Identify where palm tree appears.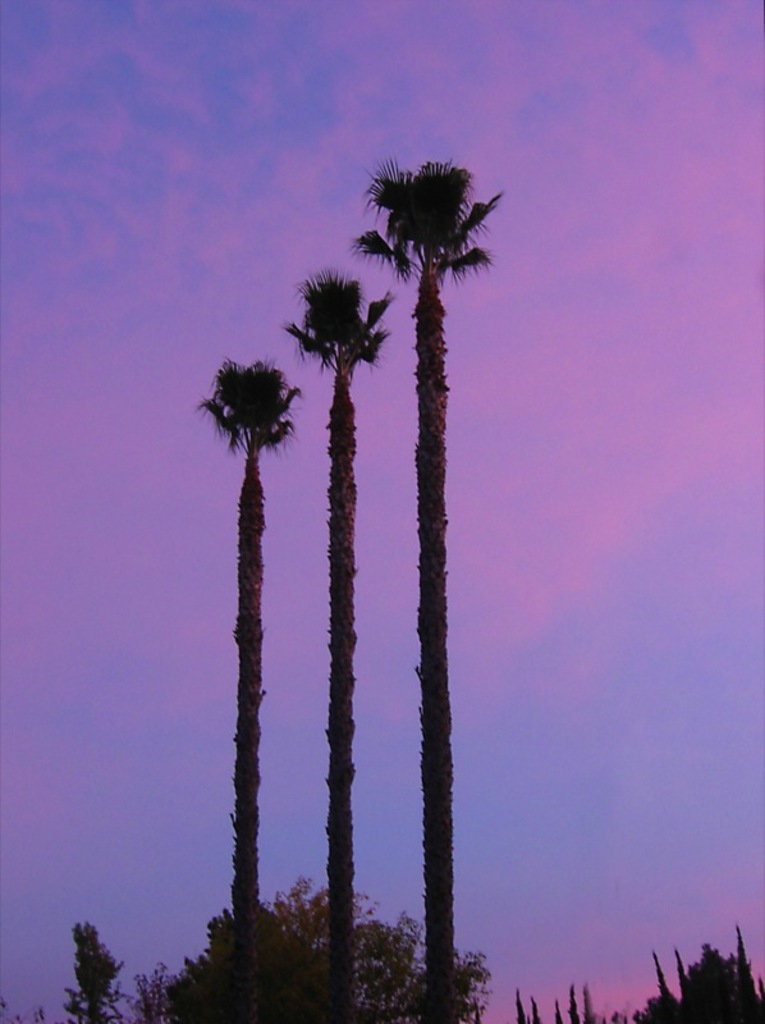
Appears at {"left": 349, "top": 151, "right": 509, "bottom": 1023}.
